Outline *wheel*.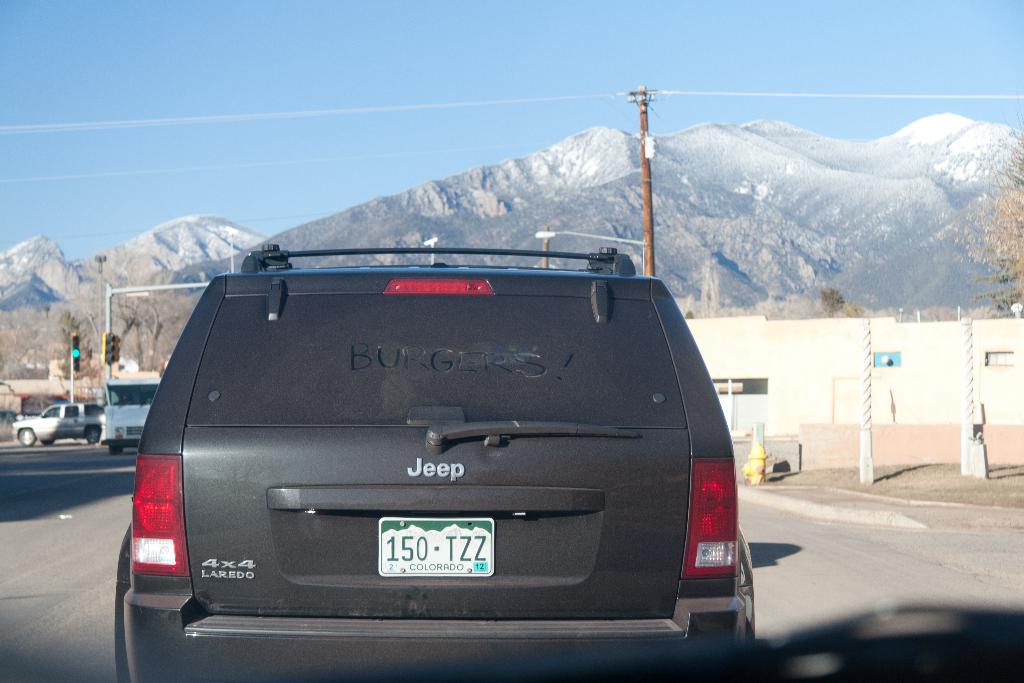
Outline: crop(88, 427, 104, 443).
